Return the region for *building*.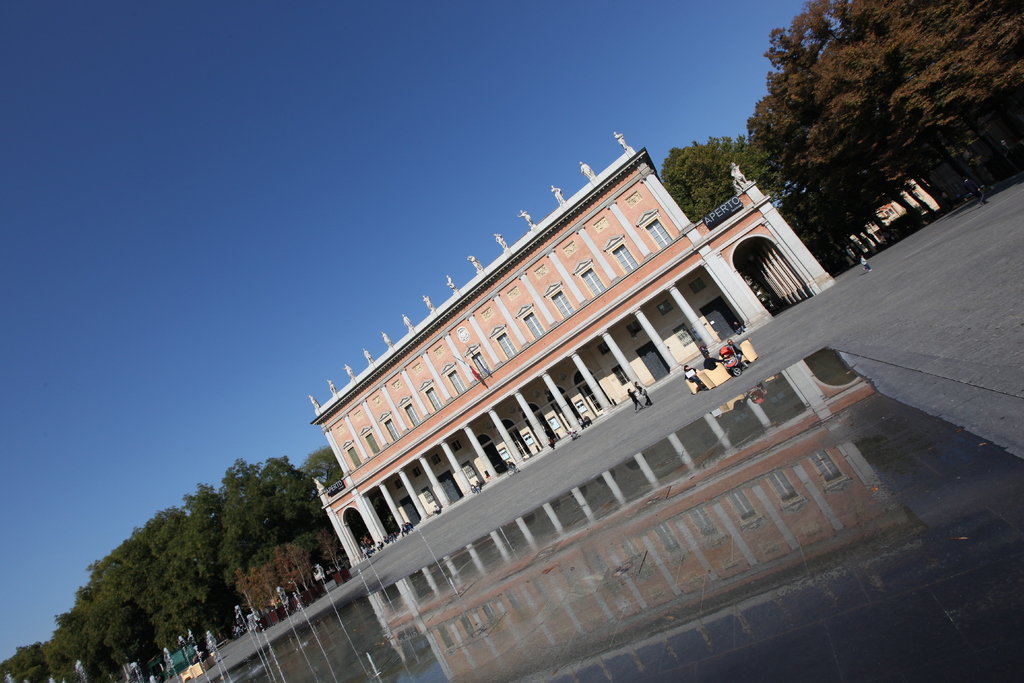
select_region(308, 132, 836, 567).
